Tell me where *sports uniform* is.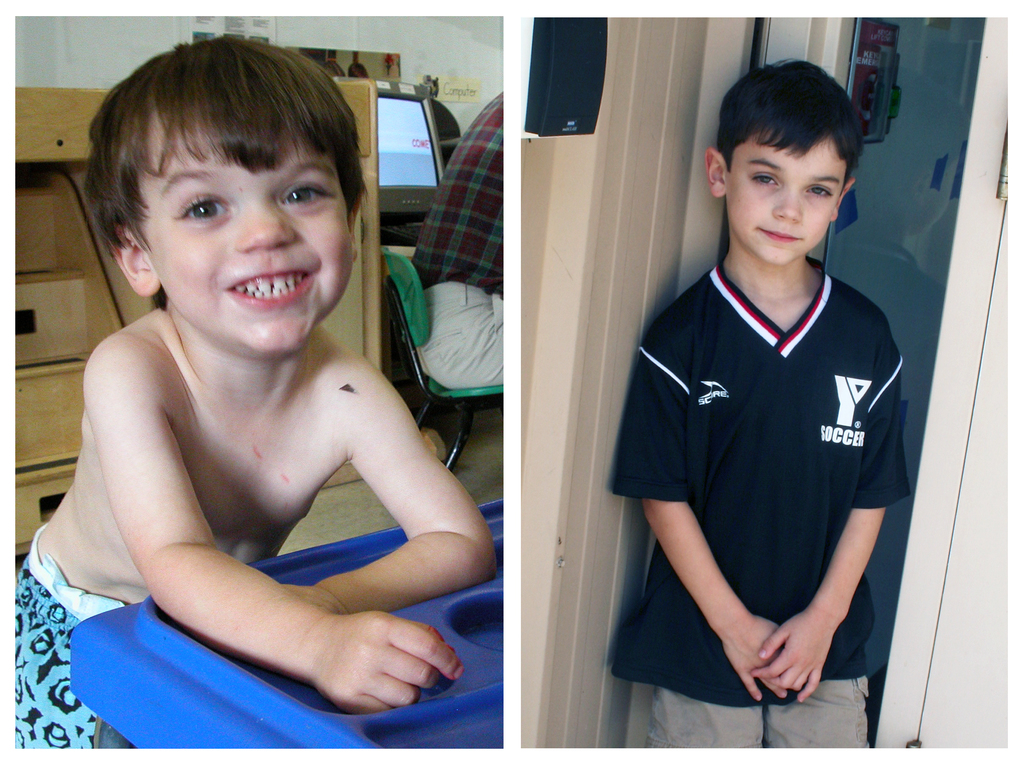
*sports uniform* is at <bbox>607, 262, 909, 696</bbox>.
